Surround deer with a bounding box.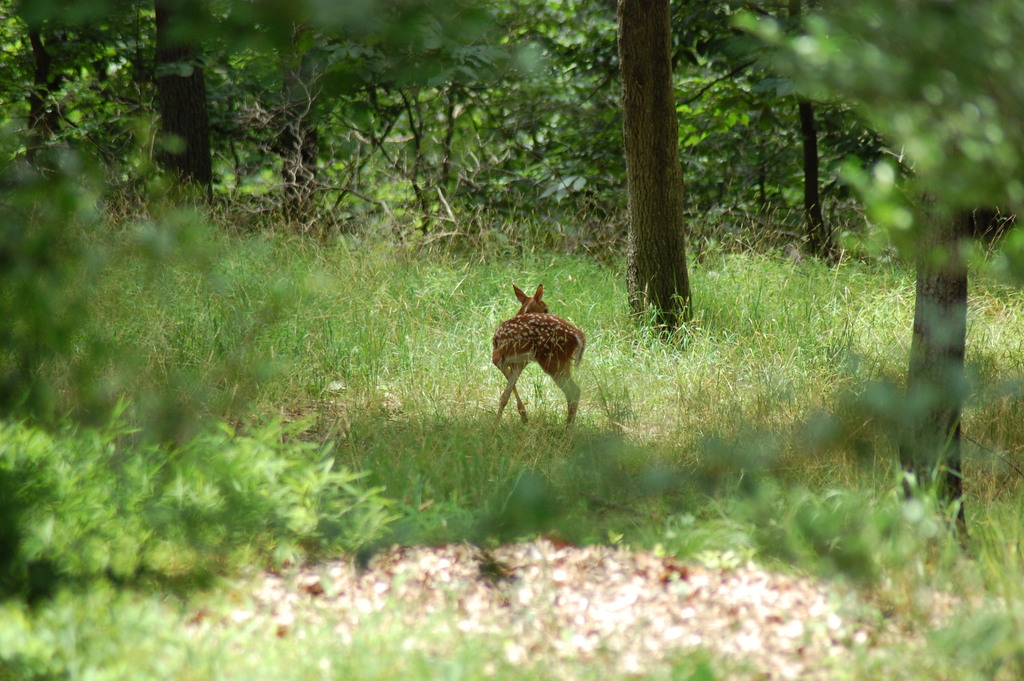
491, 285, 586, 439.
